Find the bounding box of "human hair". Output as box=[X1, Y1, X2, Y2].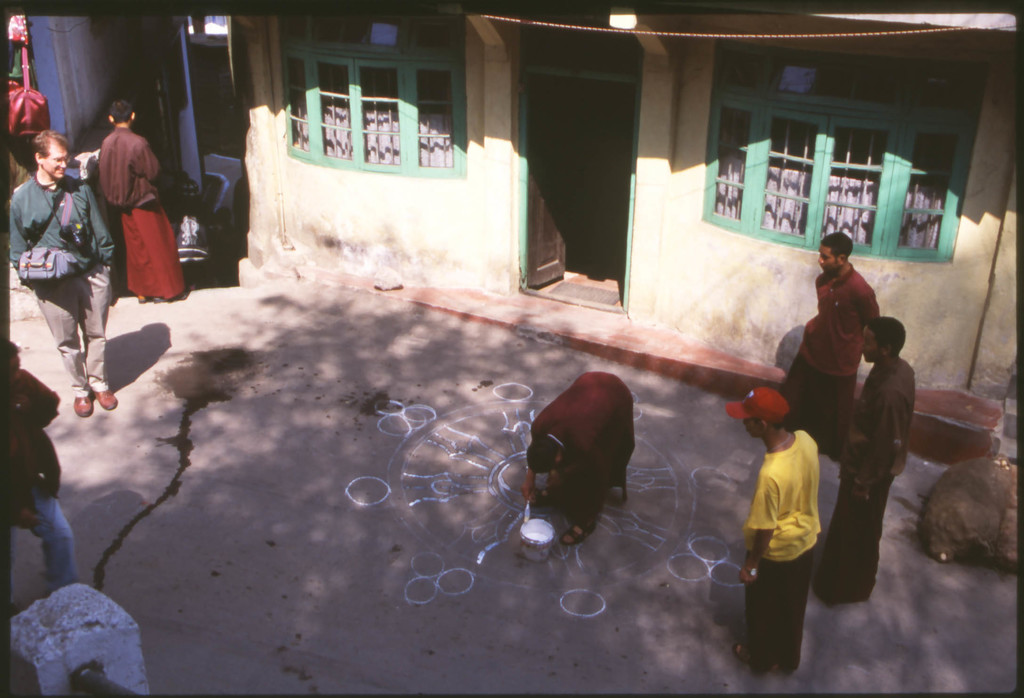
box=[865, 316, 906, 356].
